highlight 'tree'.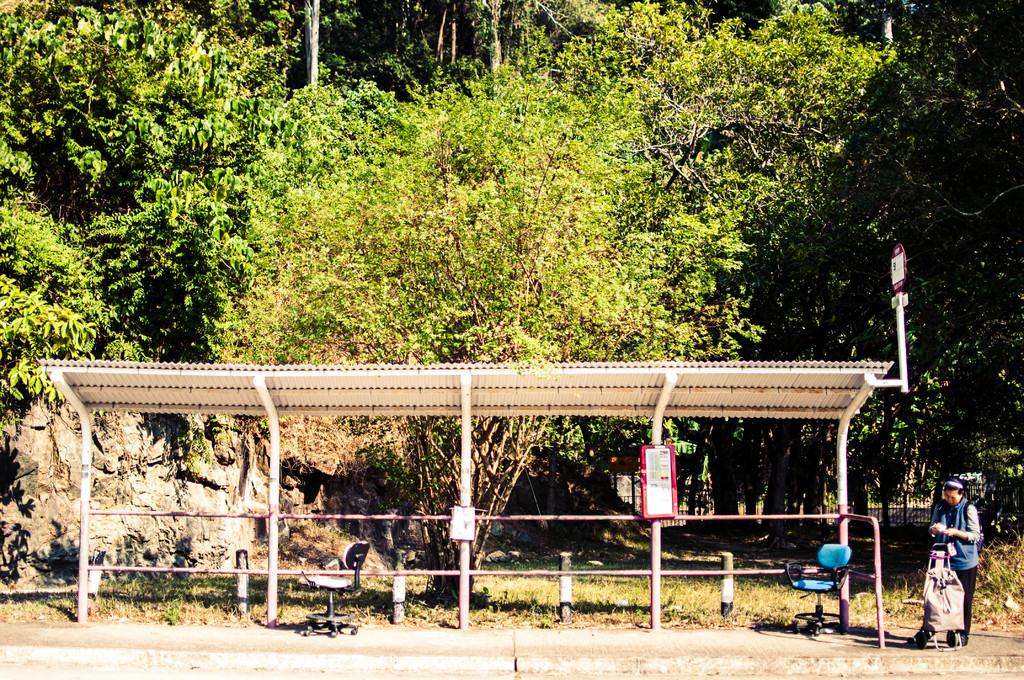
Highlighted region: [284, 0, 506, 115].
